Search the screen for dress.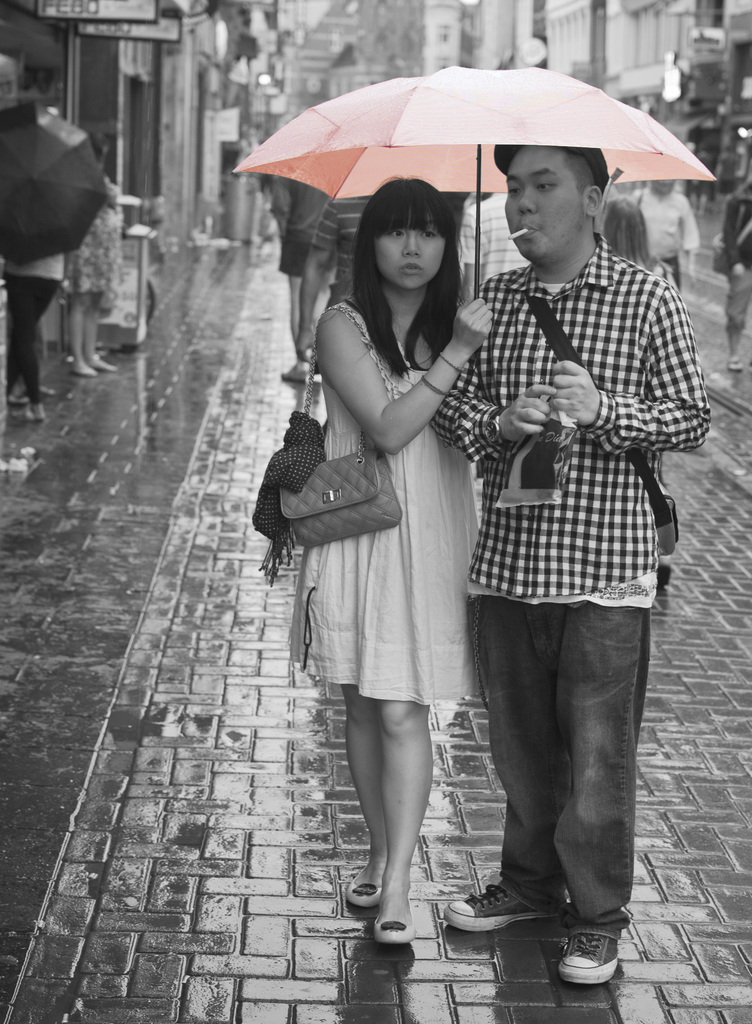
Found at bbox=(57, 186, 122, 312).
